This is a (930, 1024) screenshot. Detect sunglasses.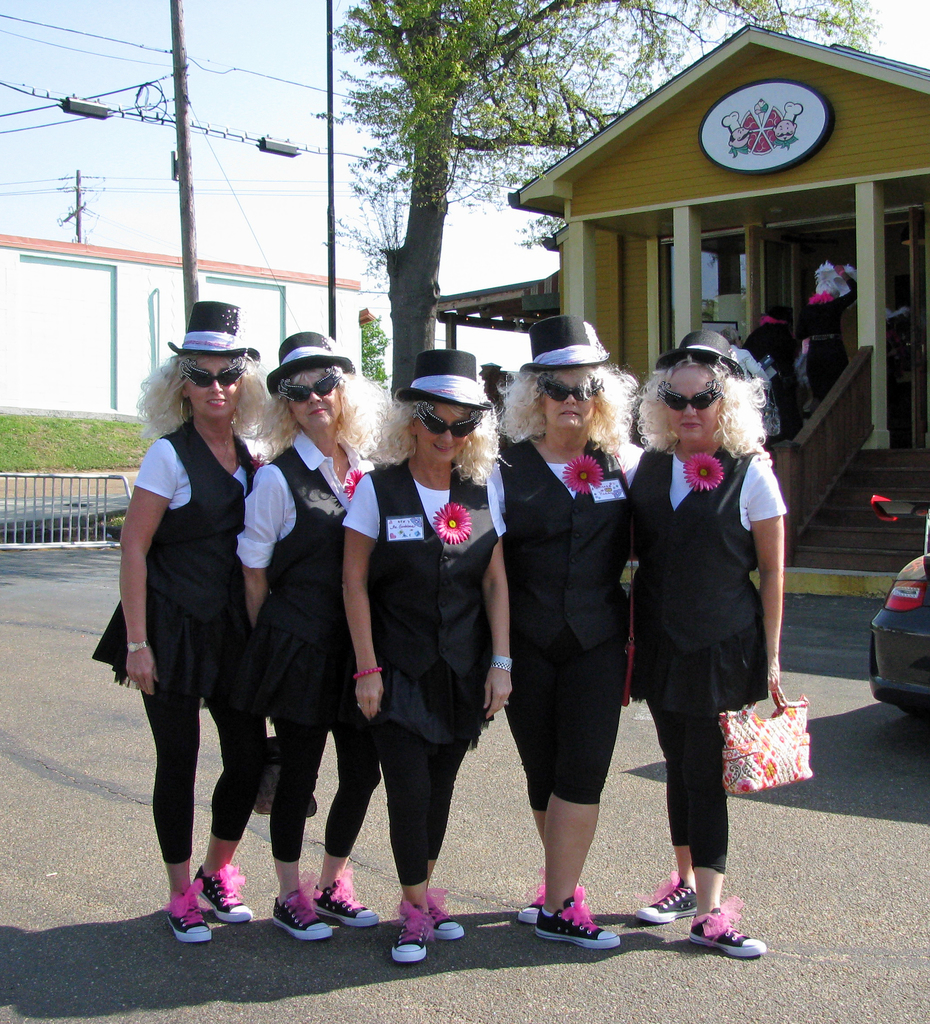
Rect(414, 398, 482, 438).
